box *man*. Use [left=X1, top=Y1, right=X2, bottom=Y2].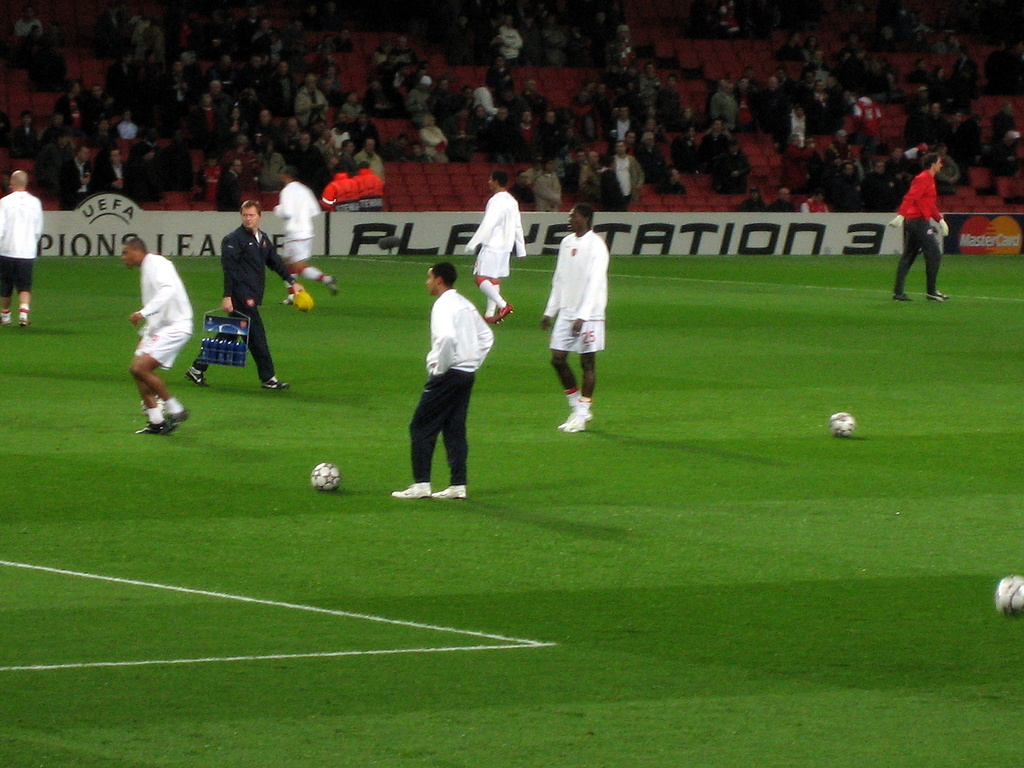
[left=605, top=103, right=634, bottom=147].
